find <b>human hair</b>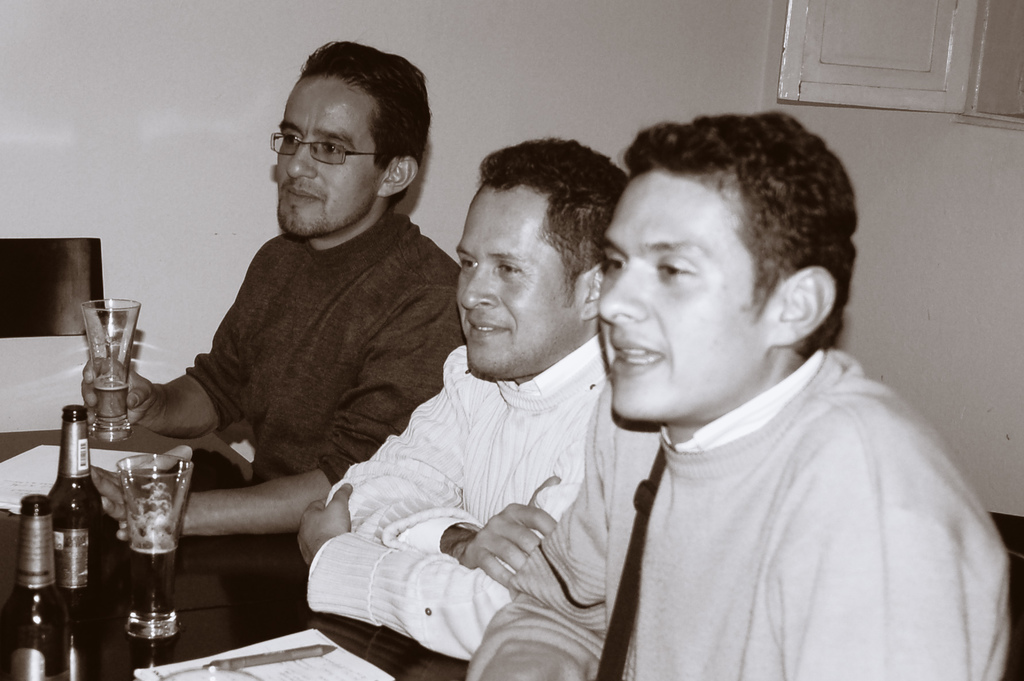
crop(477, 136, 624, 279)
